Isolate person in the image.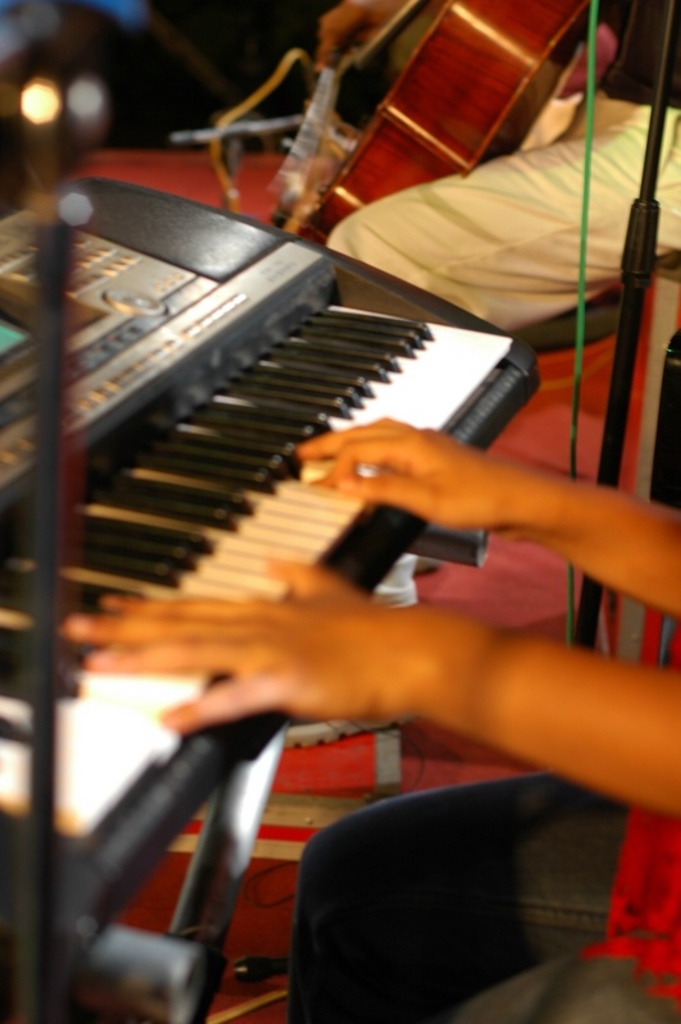
Isolated region: [x1=61, y1=404, x2=680, y2=826].
